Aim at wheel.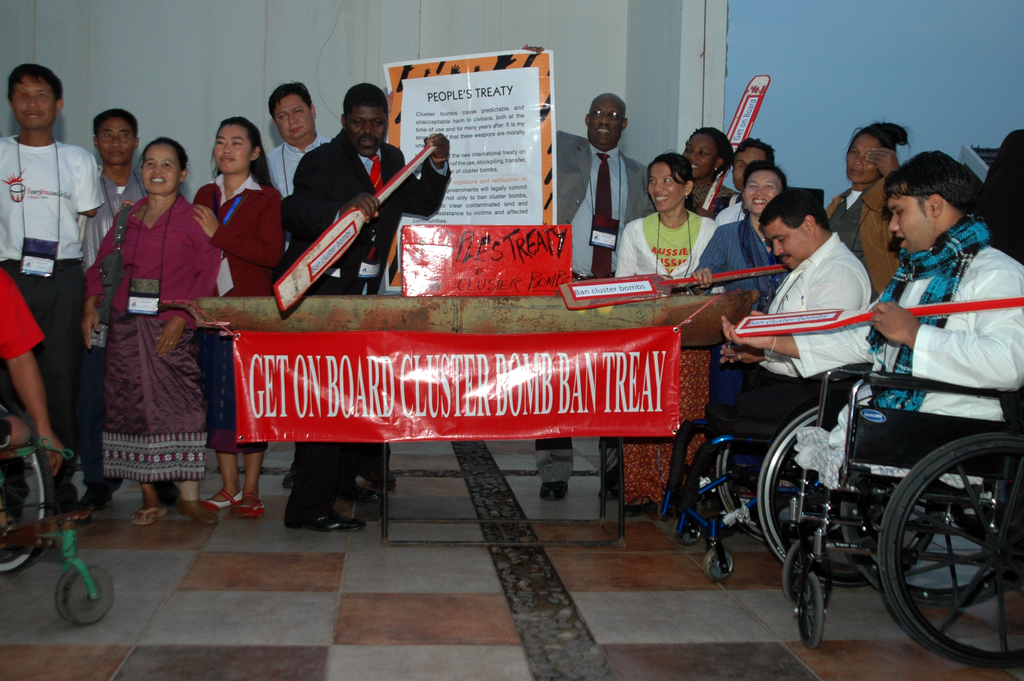
Aimed at [left=675, top=514, right=703, bottom=545].
